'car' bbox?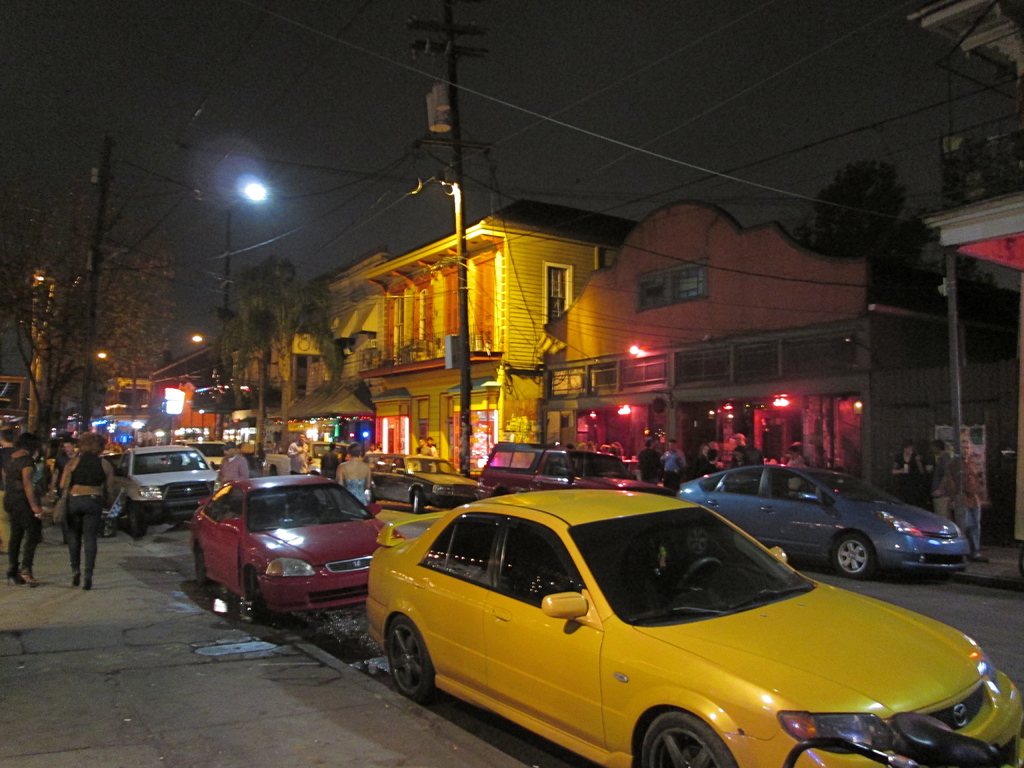
bbox=(266, 442, 353, 472)
